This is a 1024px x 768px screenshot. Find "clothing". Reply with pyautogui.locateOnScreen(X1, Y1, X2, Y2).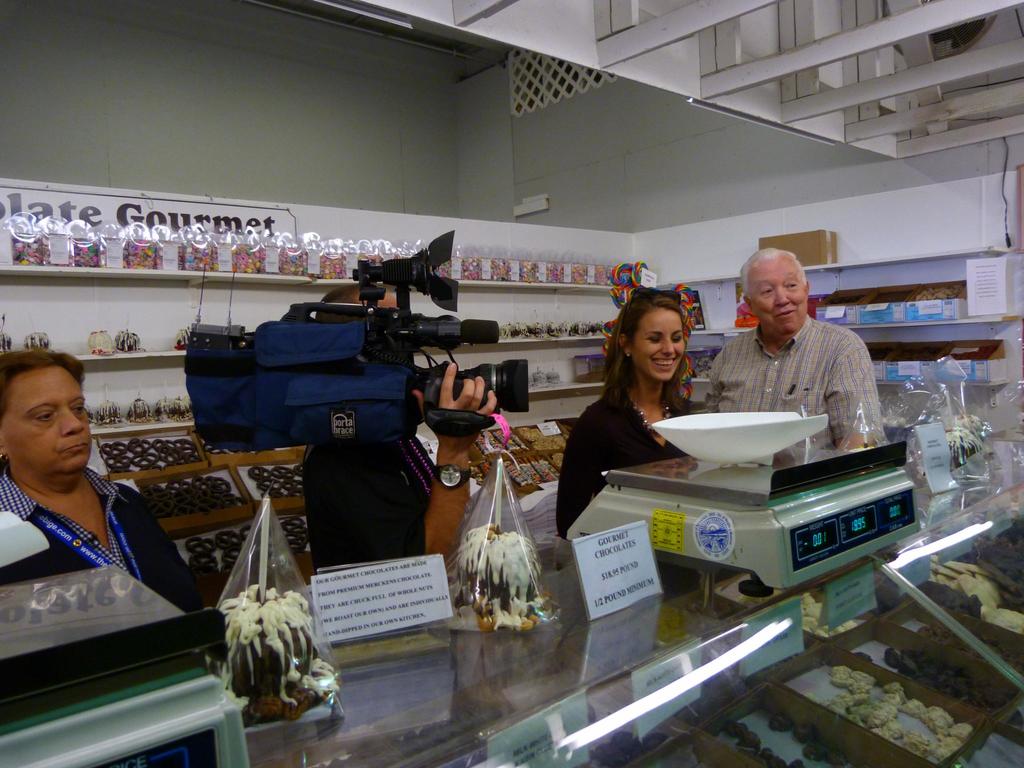
pyautogui.locateOnScreen(308, 426, 437, 563).
